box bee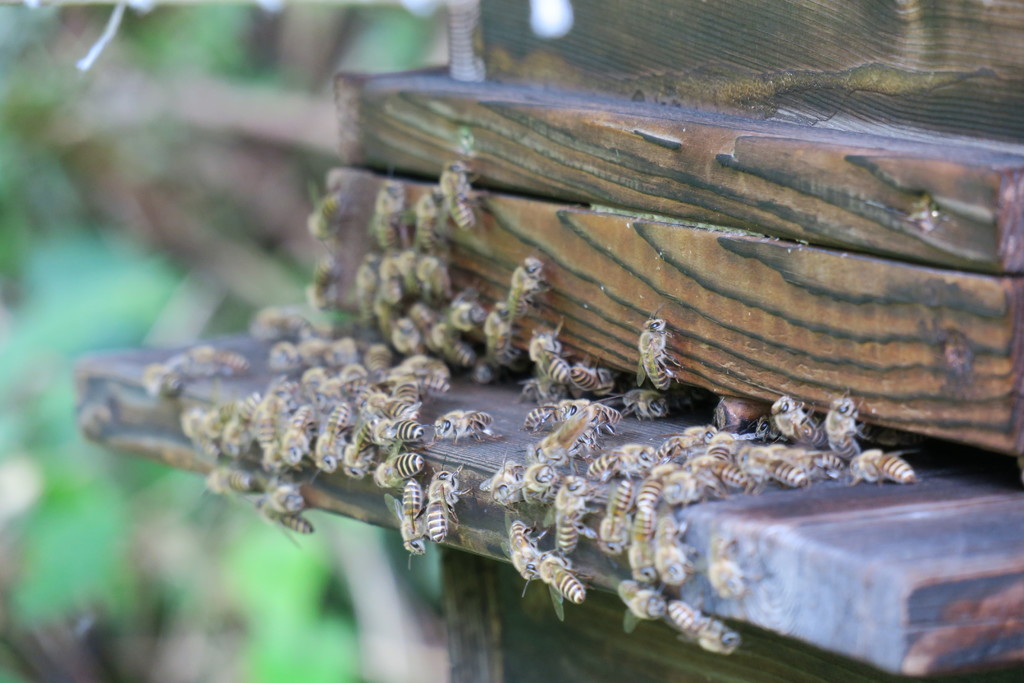
box(694, 527, 753, 609)
